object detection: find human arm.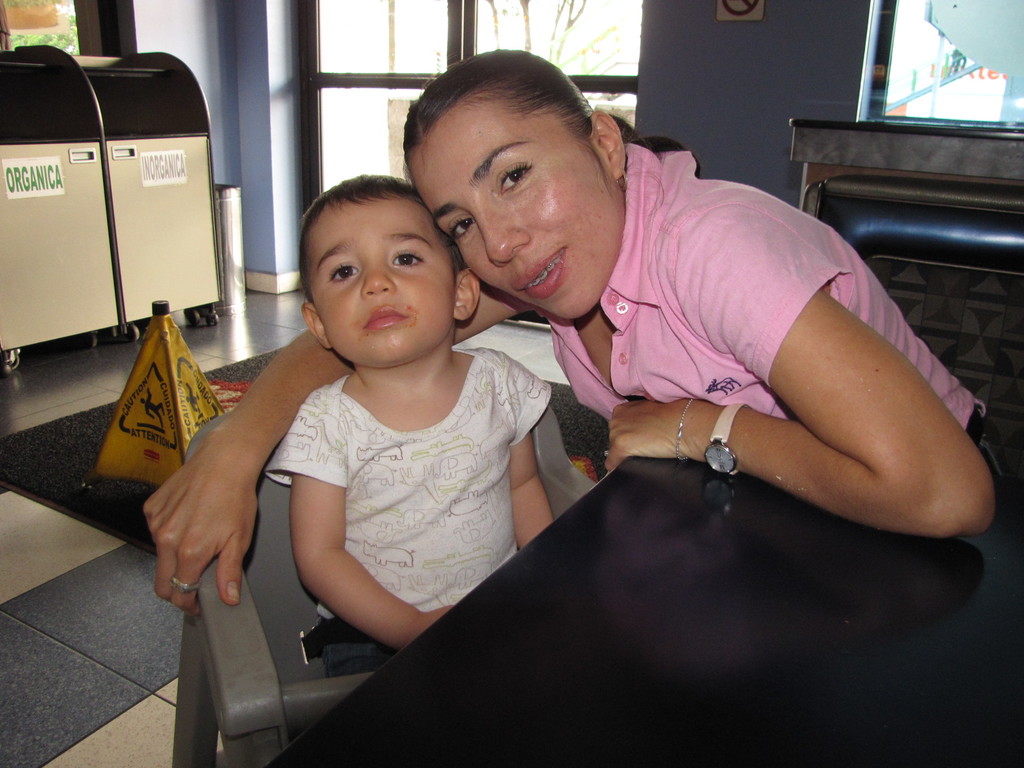
124/246/547/631.
